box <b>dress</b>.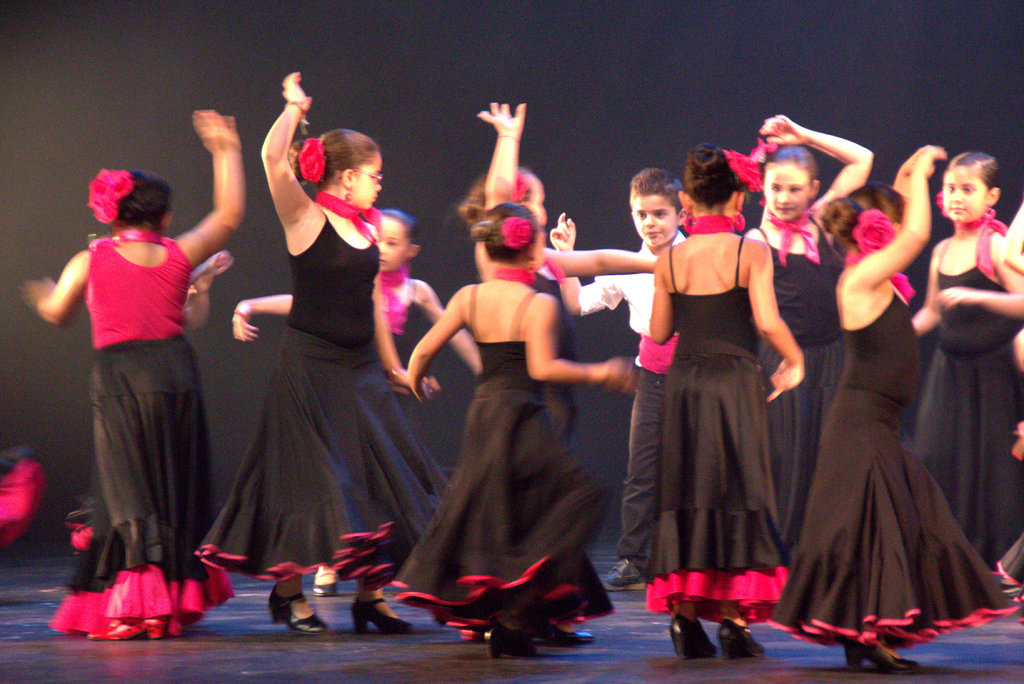
l=645, t=228, r=795, b=602.
